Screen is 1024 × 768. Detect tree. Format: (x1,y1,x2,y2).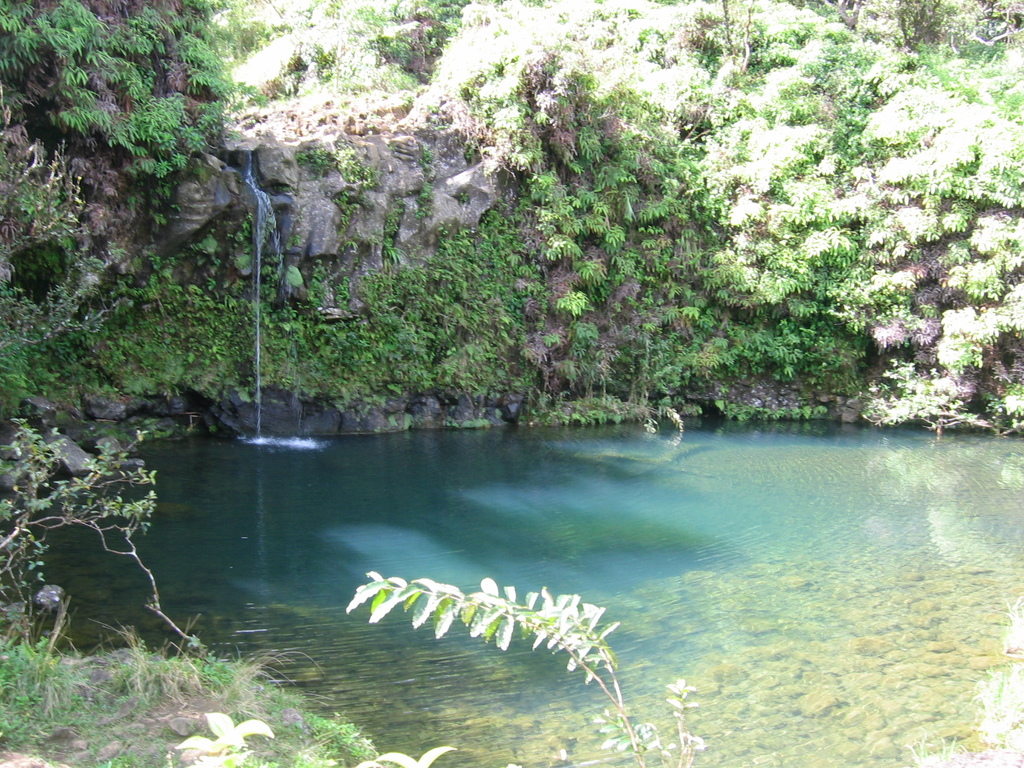
(4,415,164,623).
